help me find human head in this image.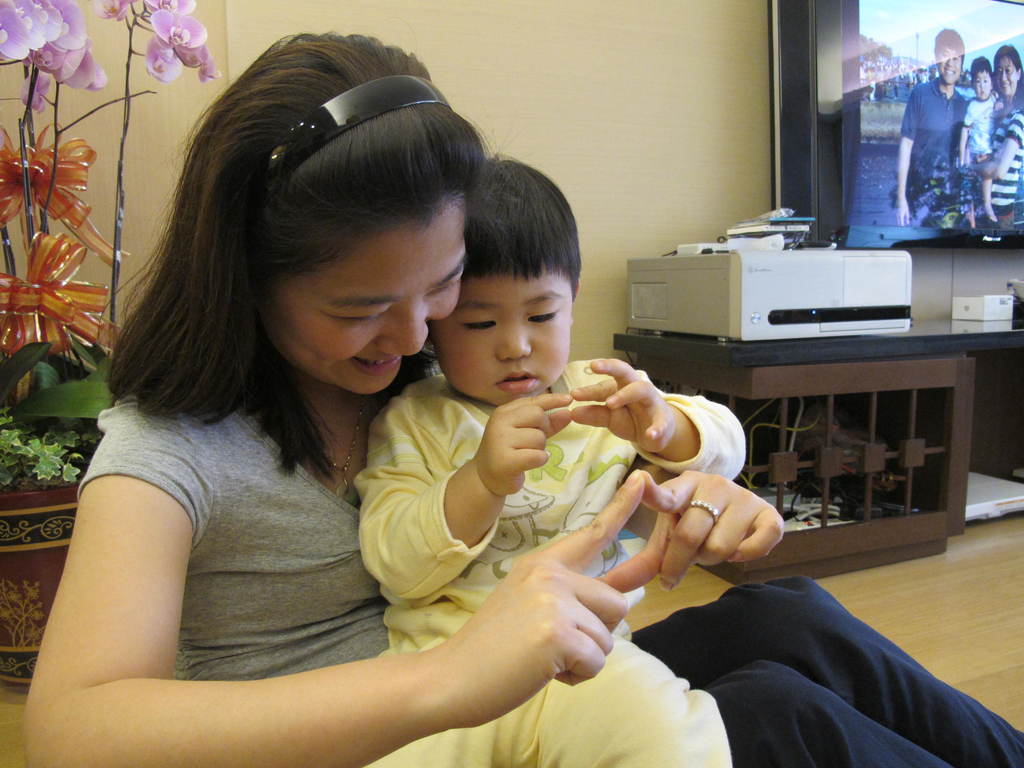
Found it: pyautogui.locateOnScreen(931, 24, 968, 85).
